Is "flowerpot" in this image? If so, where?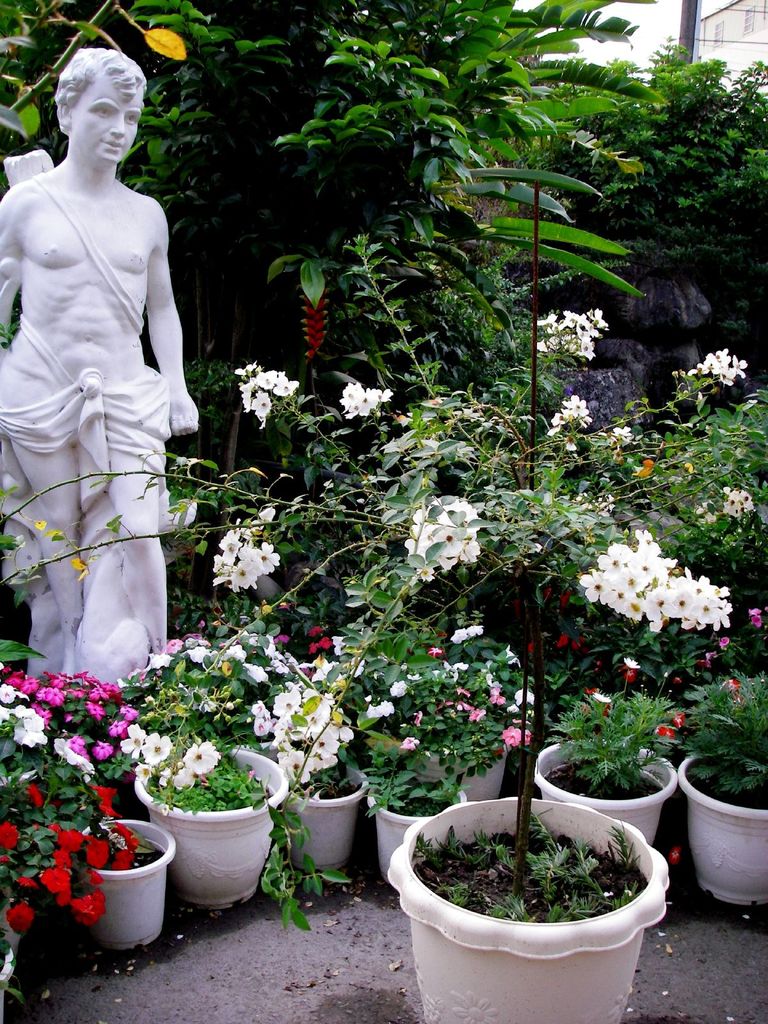
Yes, at [x1=390, y1=797, x2=669, y2=1023].
